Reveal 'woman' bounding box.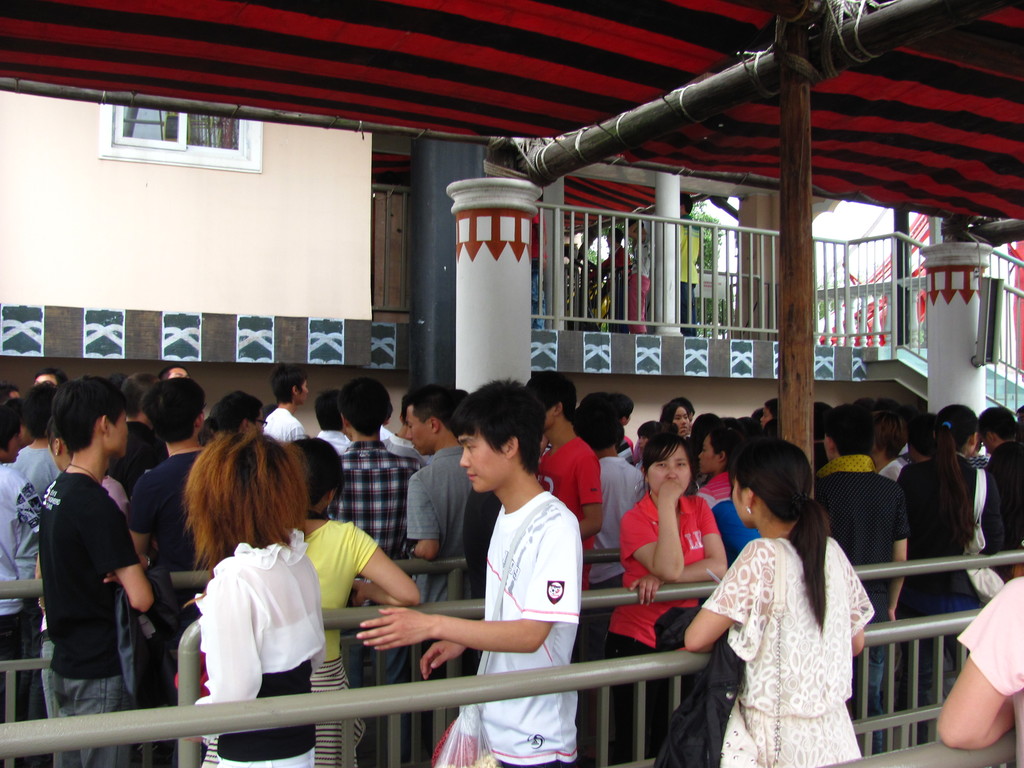
Revealed: x1=604, y1=431, x2=725, y2=766.
